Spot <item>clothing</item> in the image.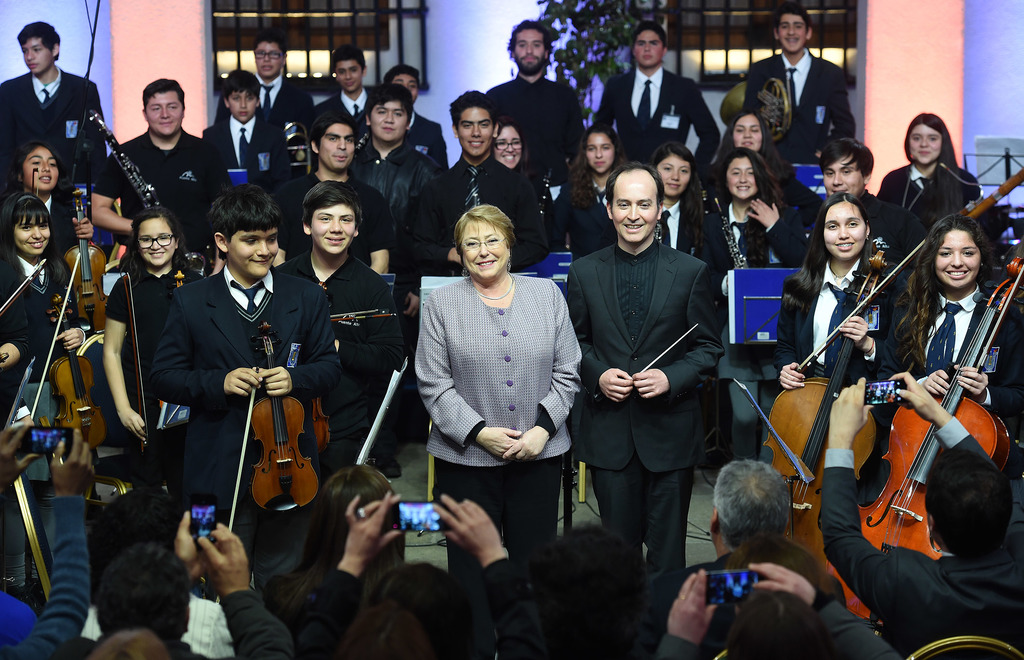
<item>clothing</item> found at crop(480, 62, 585, 180).
